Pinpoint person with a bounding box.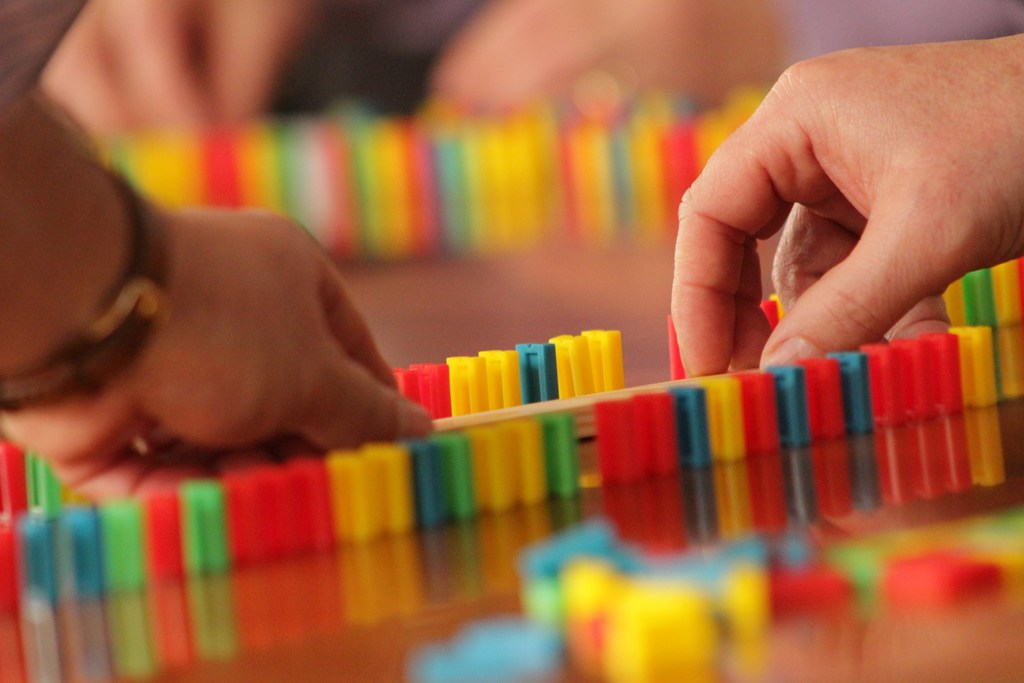
<box>0,0,1023,497</box>.
